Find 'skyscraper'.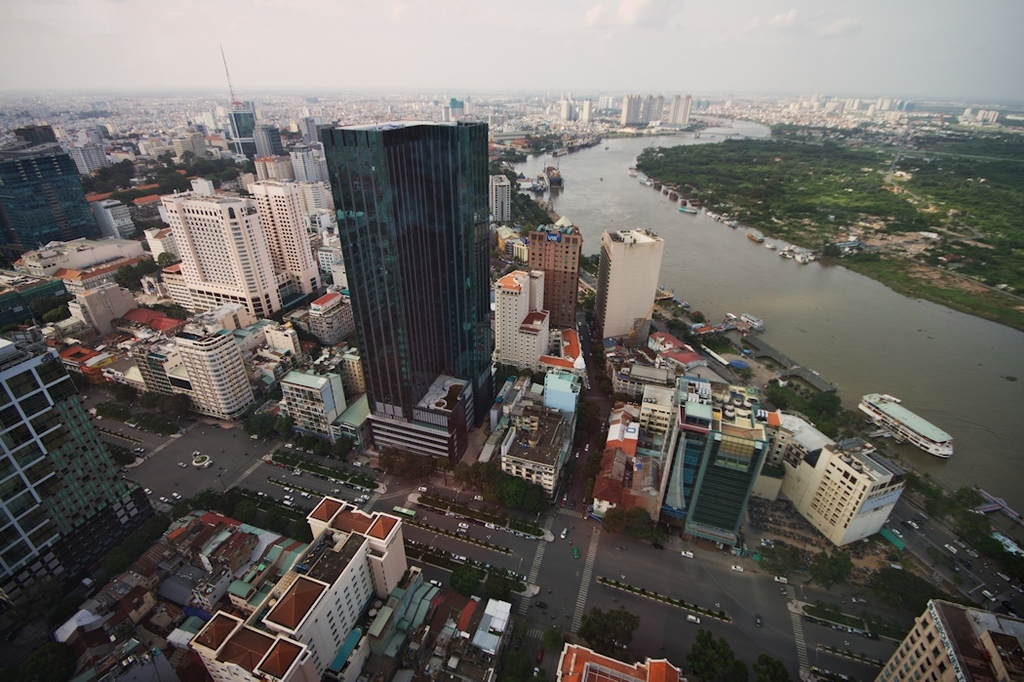
x1=657, y1=373, x2=741, y2=548.
